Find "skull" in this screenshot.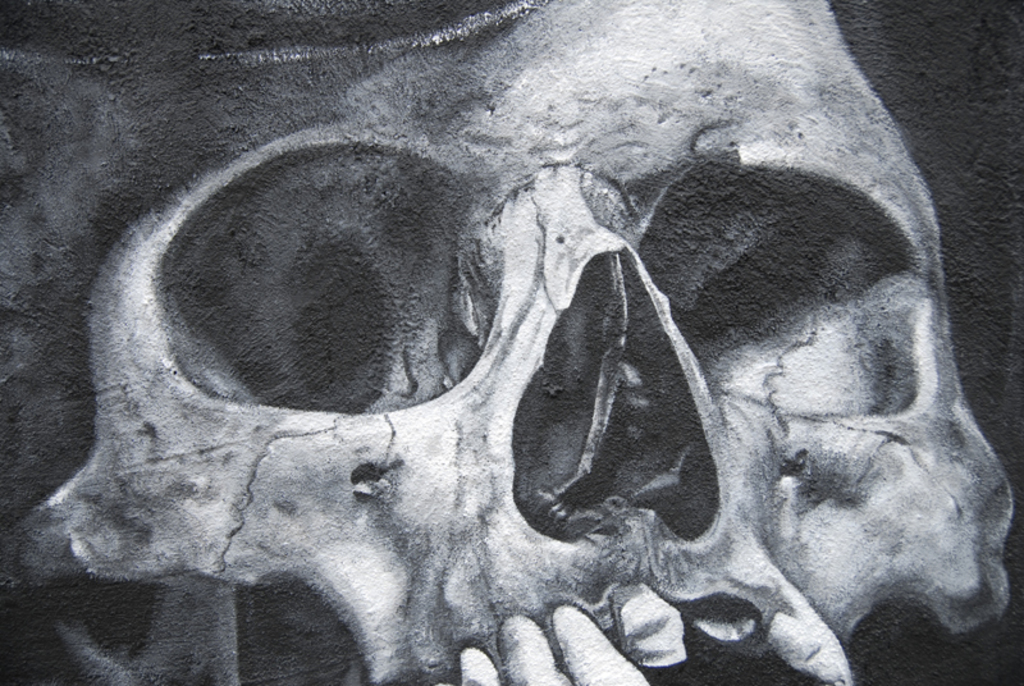
The bounding box for "skull" is 8/0/1016/685.
